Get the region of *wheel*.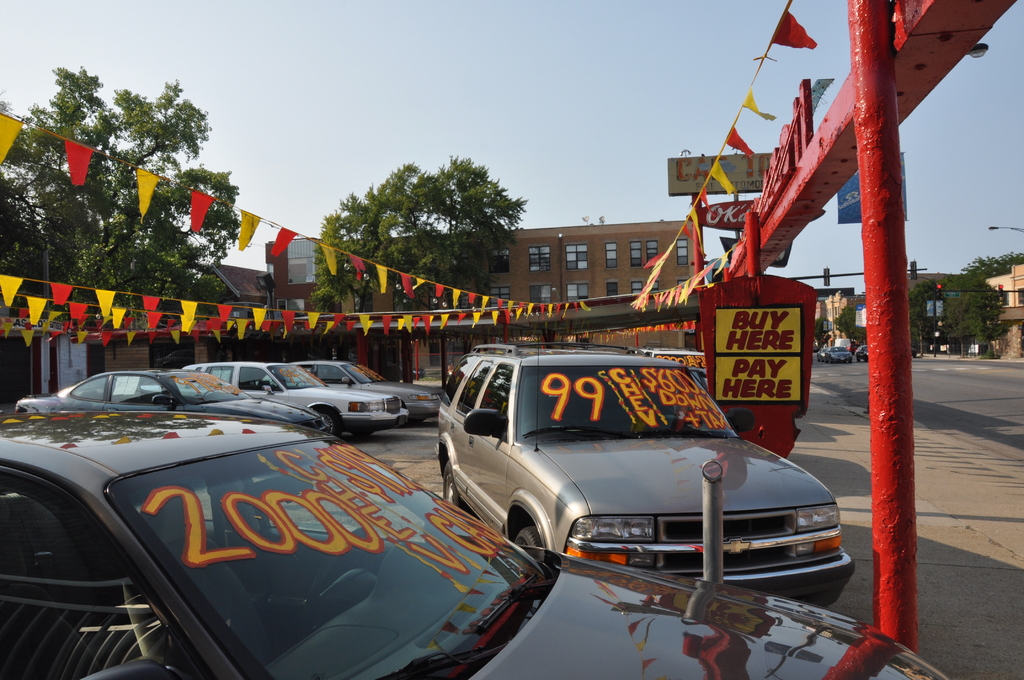
[left=316, top=409, right=339, bottom=438].
